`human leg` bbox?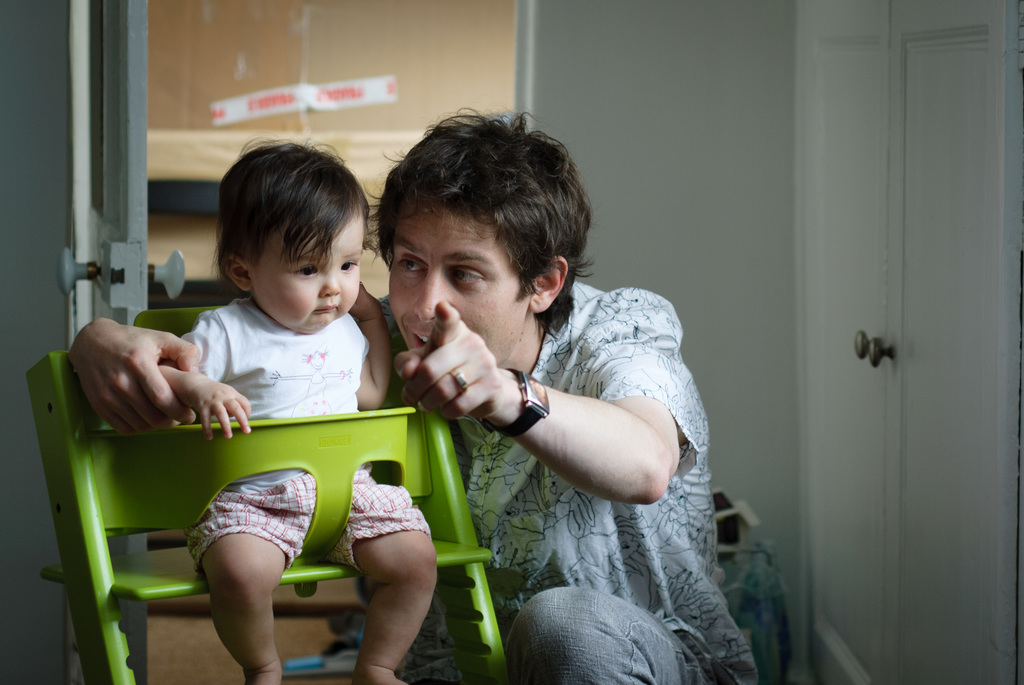
[x1=491, y1=592, x2=701, y2=684]
